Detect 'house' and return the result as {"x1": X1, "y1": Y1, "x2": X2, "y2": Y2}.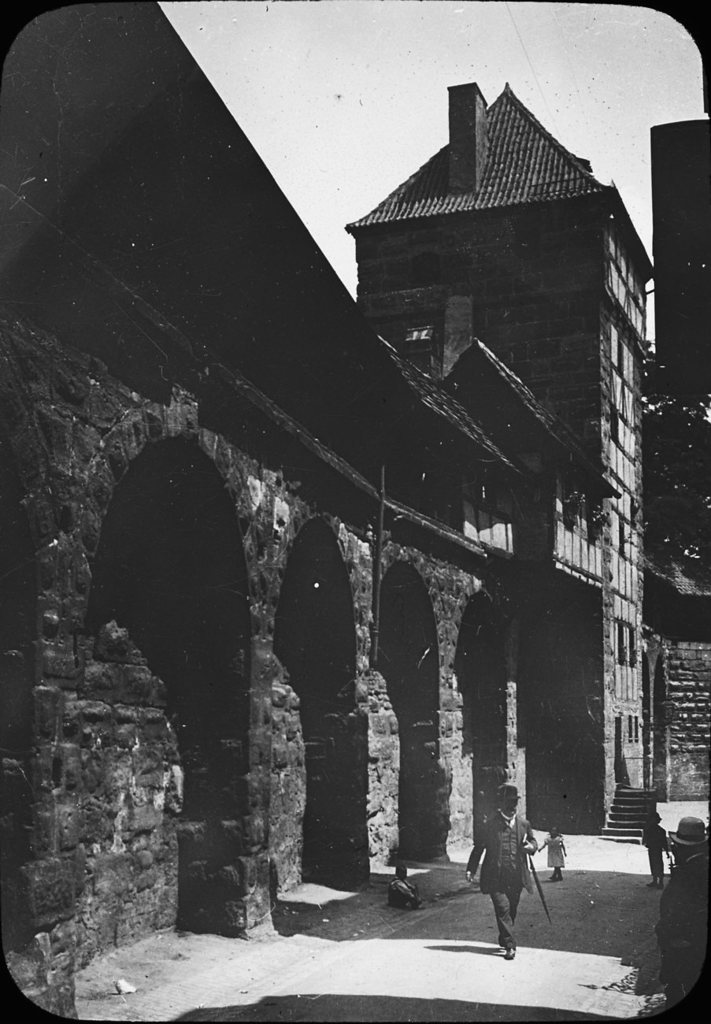
{"x1": 0, "y1": 0, "x2": 613, "y2": 1023}.
